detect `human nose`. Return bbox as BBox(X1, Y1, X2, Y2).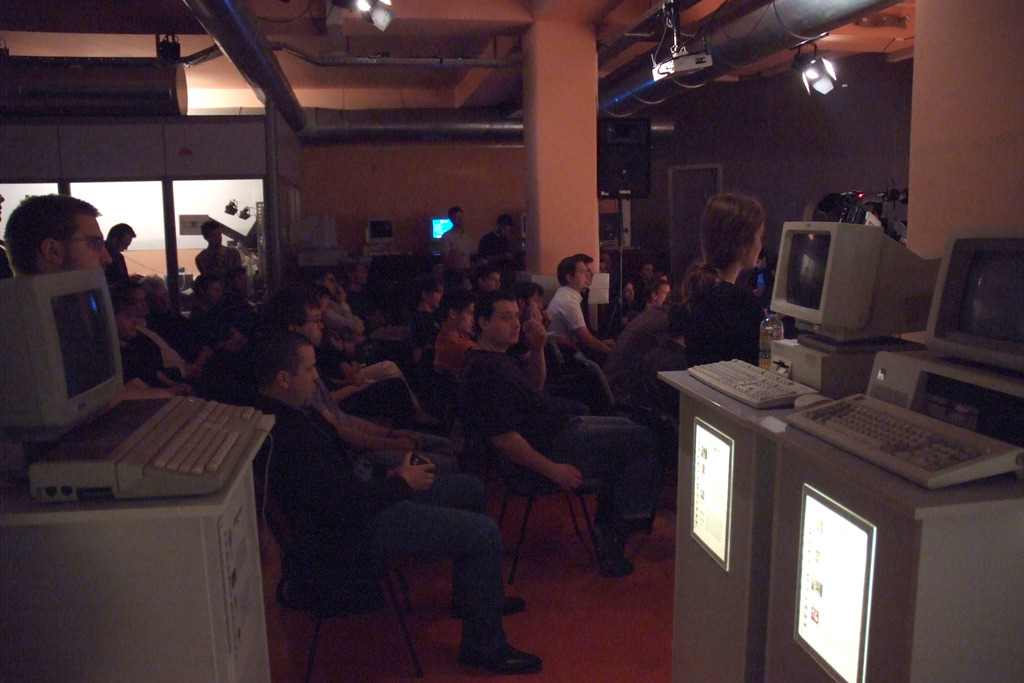
BBox(99, 246, 108, 262).
